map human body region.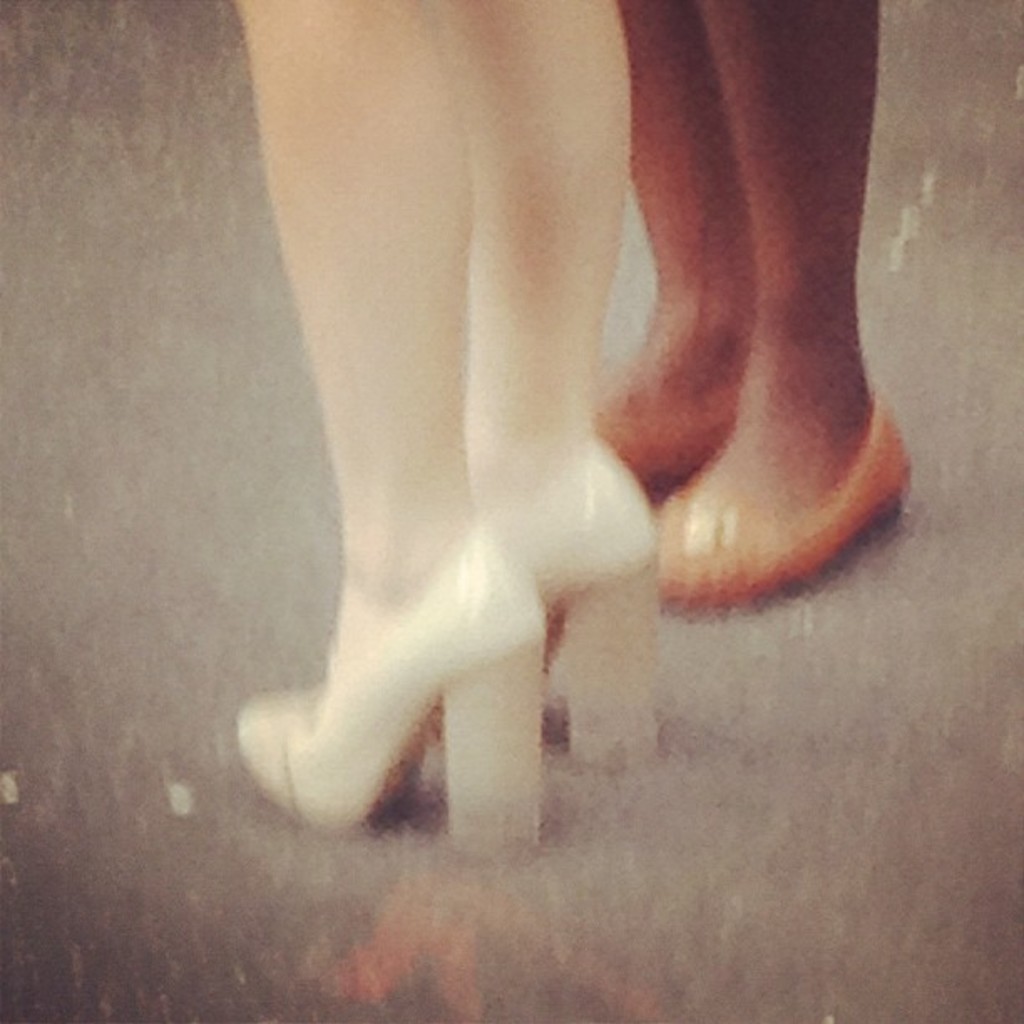
Mapped to 597, 0, 925, 591.
